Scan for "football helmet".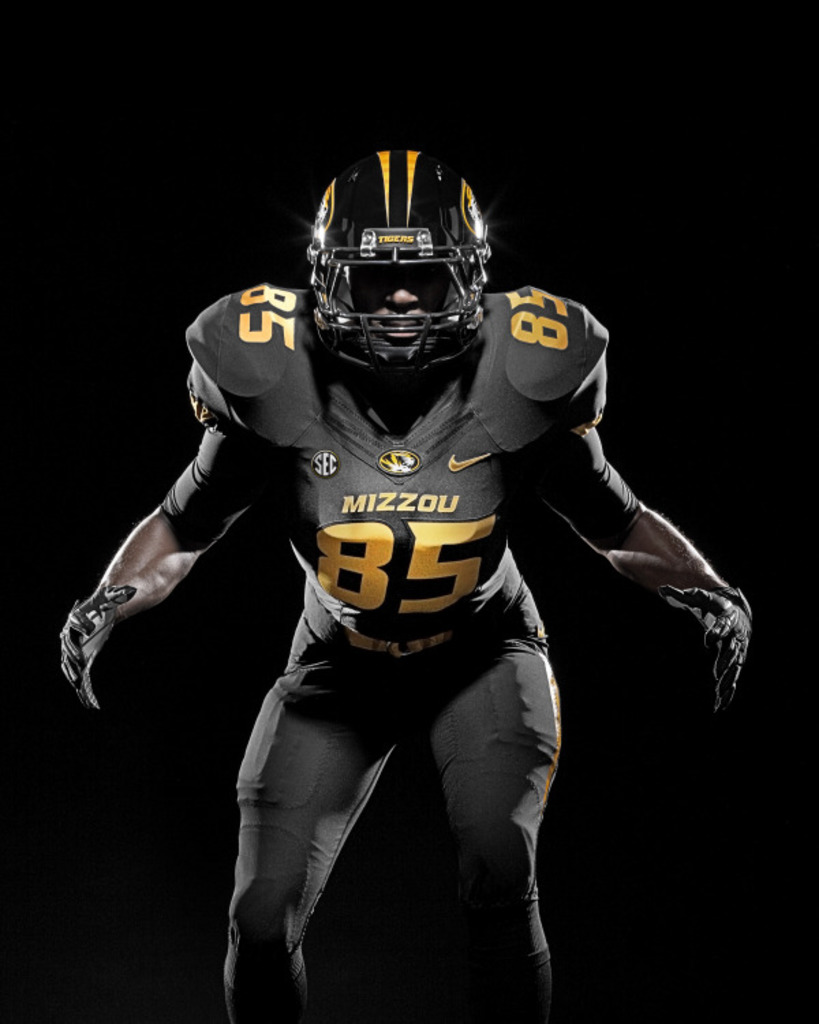
Scan result: bbox(295, 147, 491, 381).
